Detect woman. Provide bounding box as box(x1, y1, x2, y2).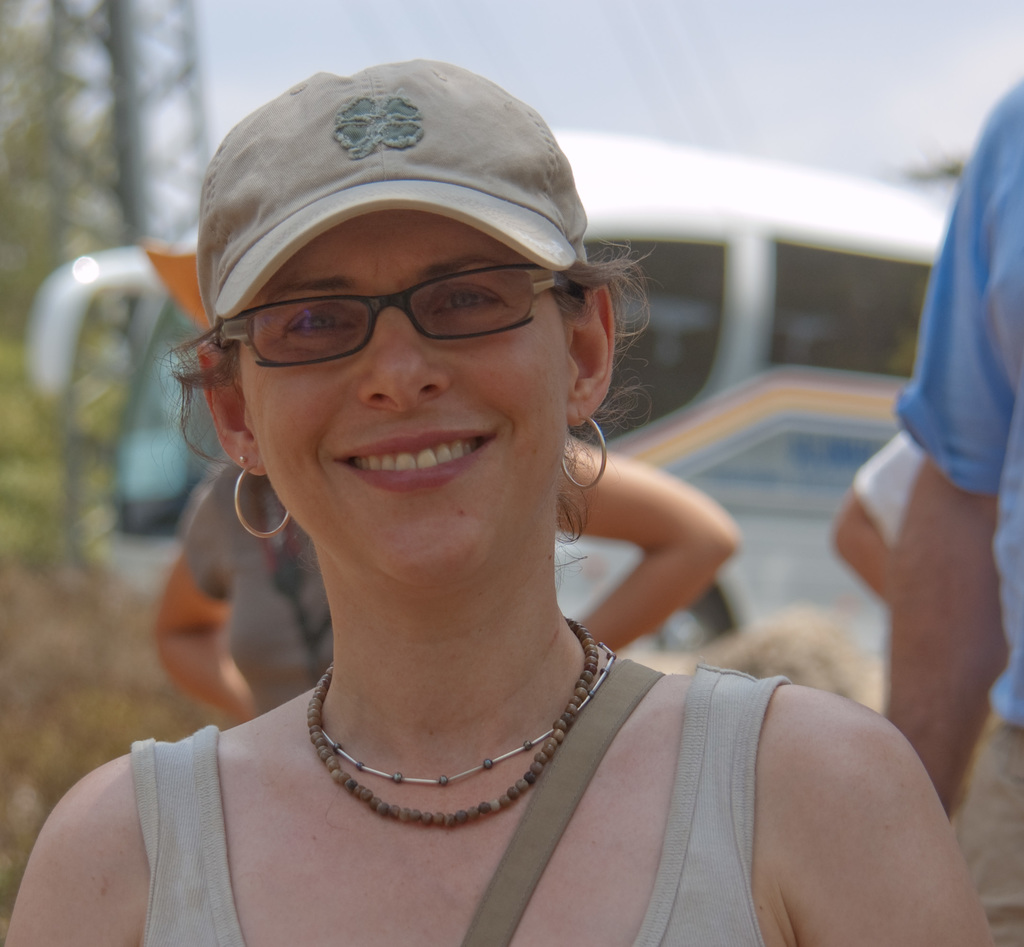
box(65, 73, 909, 938).
